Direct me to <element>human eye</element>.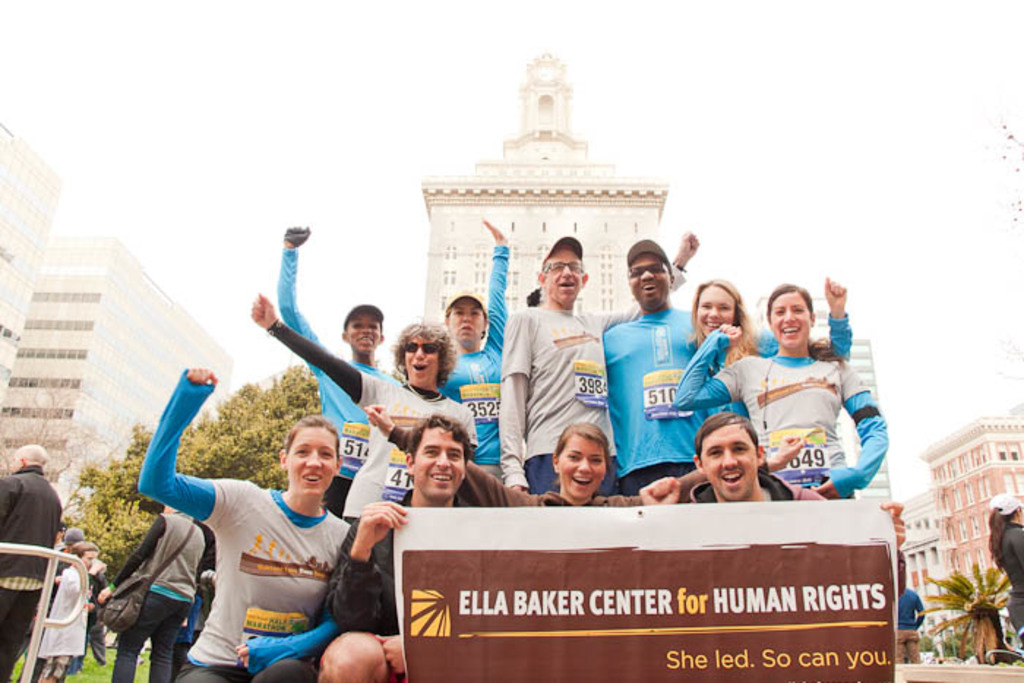
Direction: (369, 323, 380, 329).
